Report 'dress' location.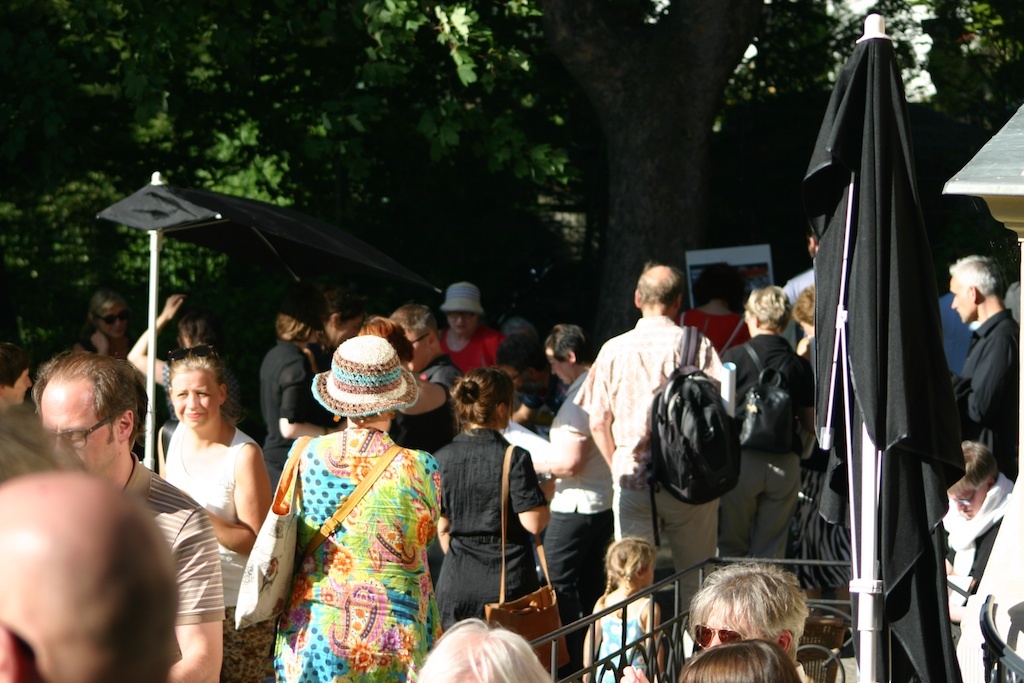
Report: locate(273, 430, 441, 682).
